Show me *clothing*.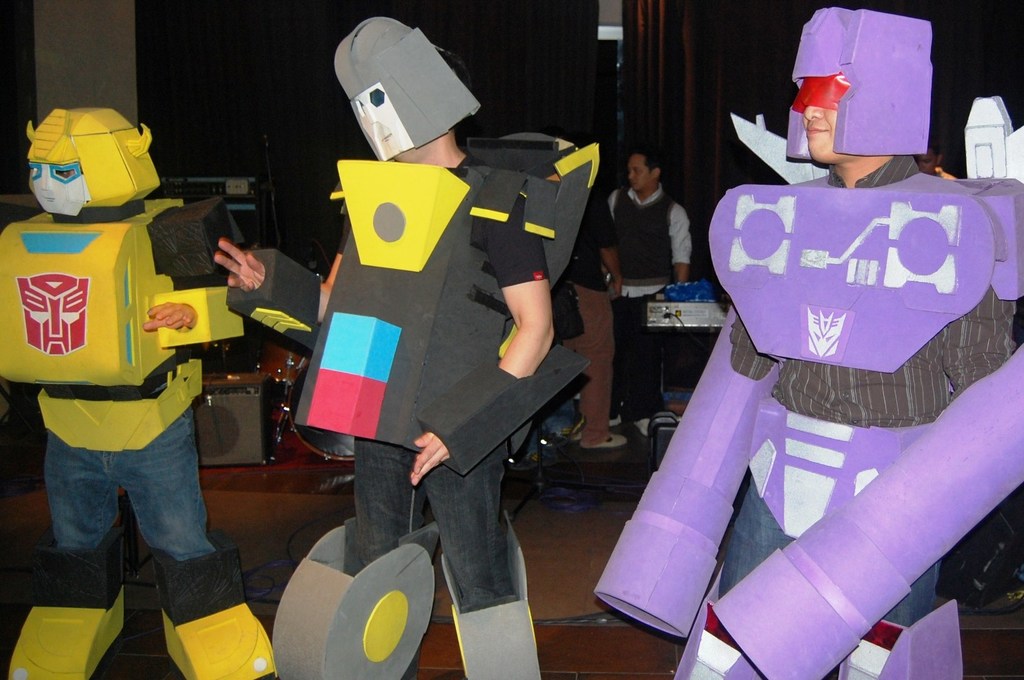
*clothing* is here: <region>43, 406, 219, 560</region>.
